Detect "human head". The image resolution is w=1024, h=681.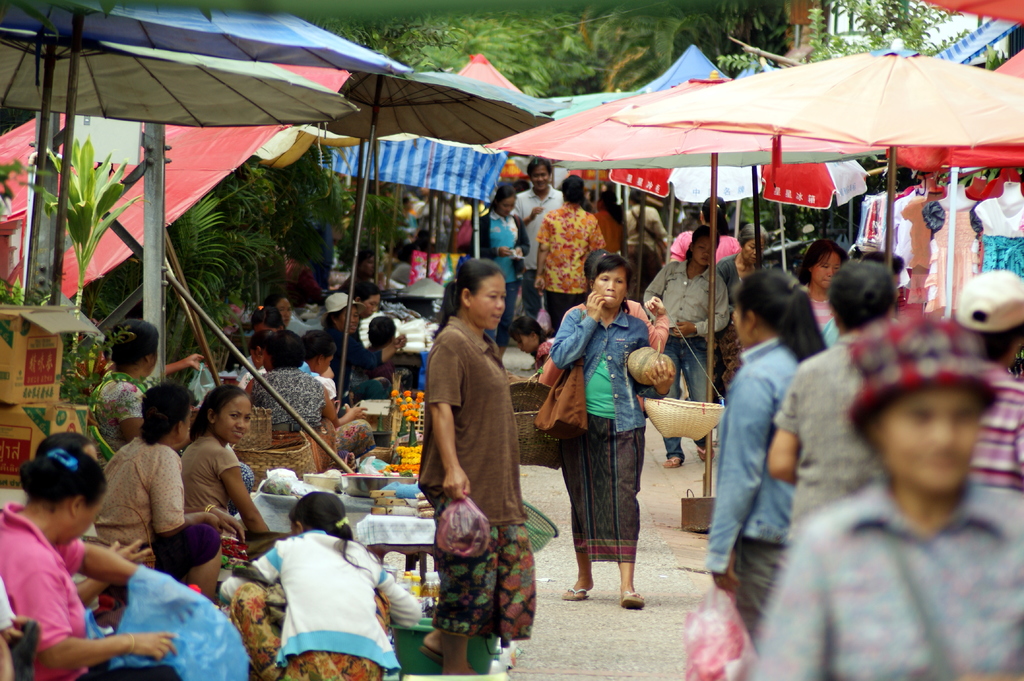
(left=564, top=173, right=586, bottom=205).
